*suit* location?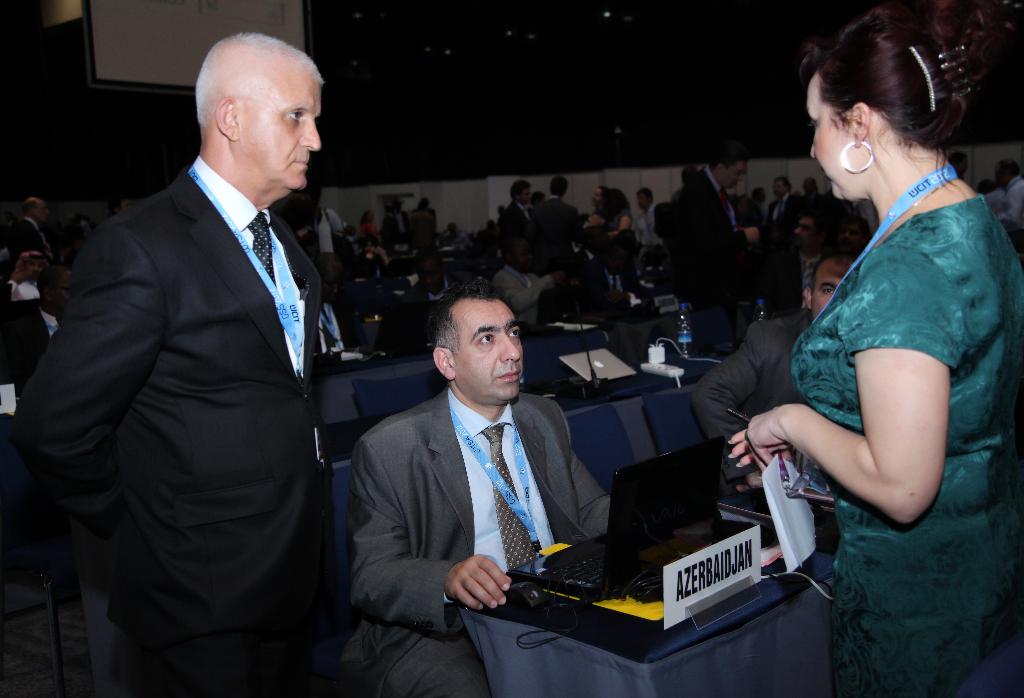
[687,306,824,489]
